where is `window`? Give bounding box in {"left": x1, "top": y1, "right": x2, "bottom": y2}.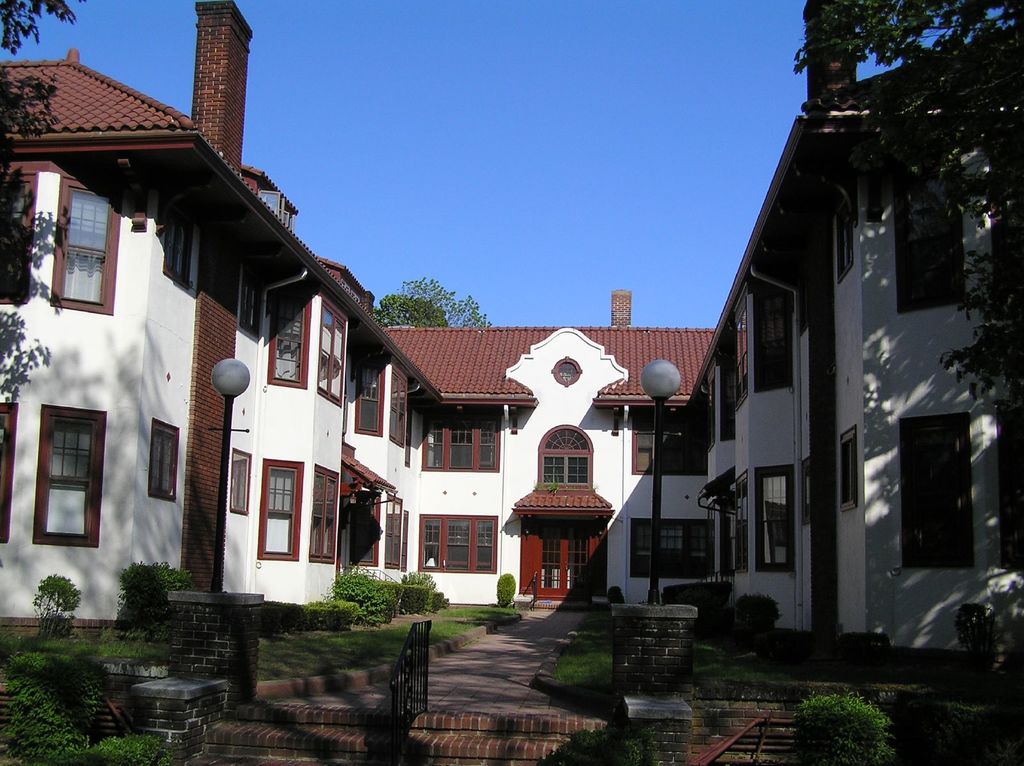
{"left": 755, "top": 465, "right": 794, "bottom": 573}.
